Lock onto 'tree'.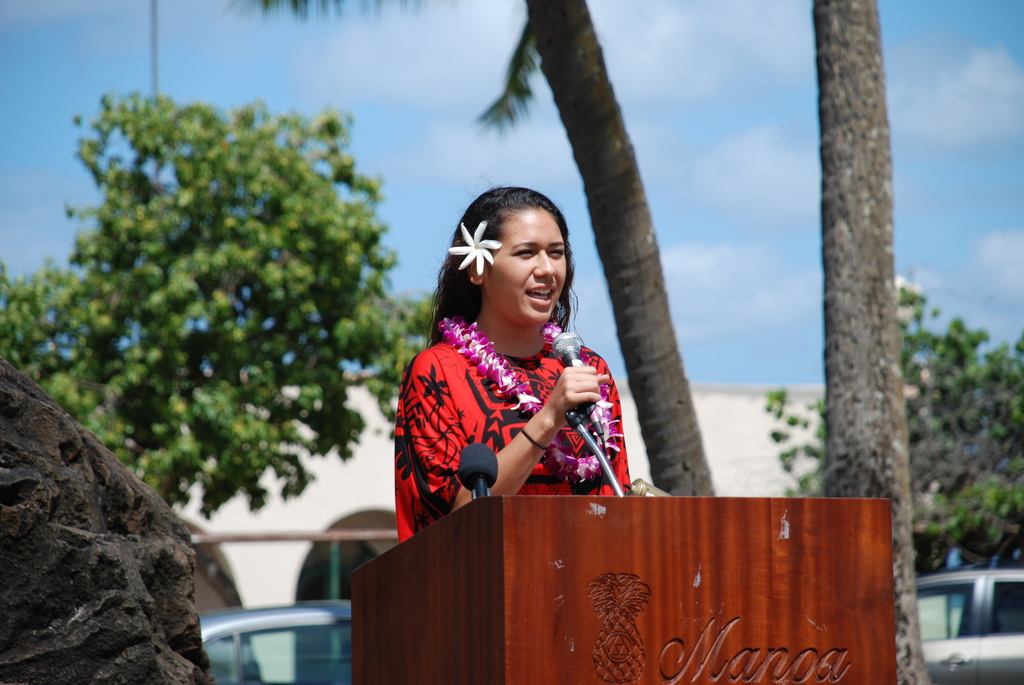
Locked: box=[0, 77, 428, 523].
